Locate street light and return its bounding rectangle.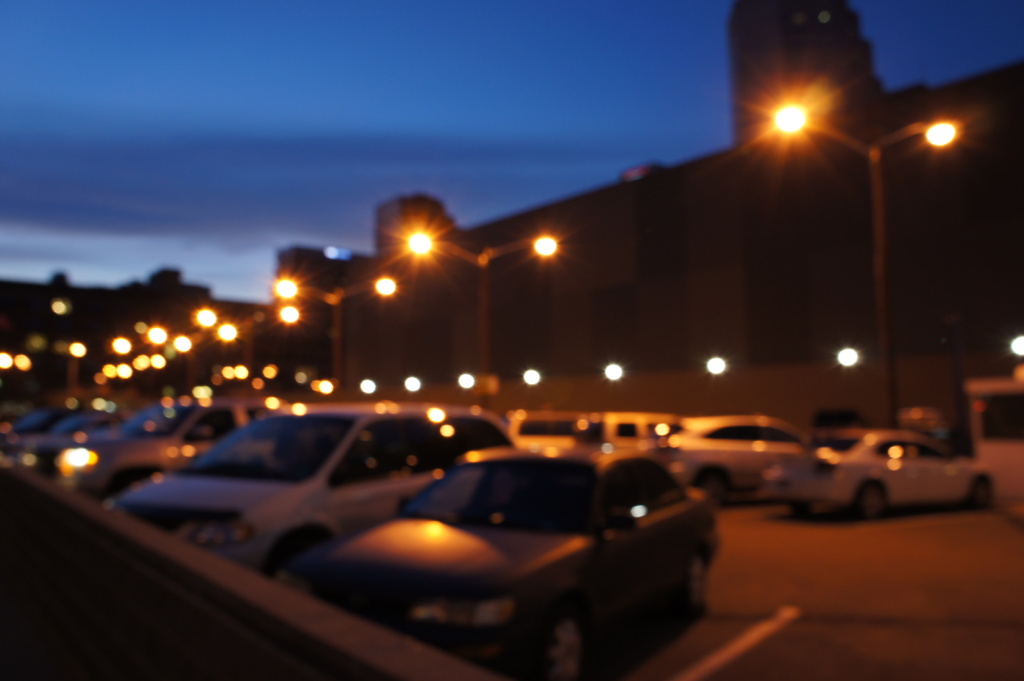
Rect(270, 272, 404, 402).
